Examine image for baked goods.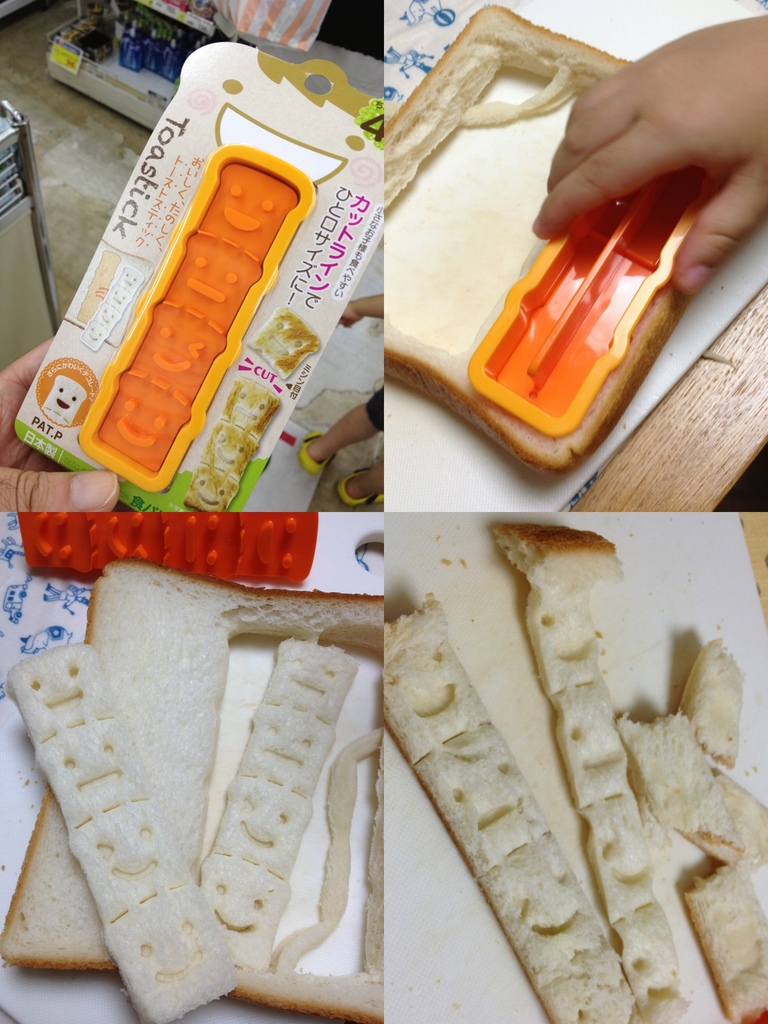
Examination result: 0 554 387 1023.
